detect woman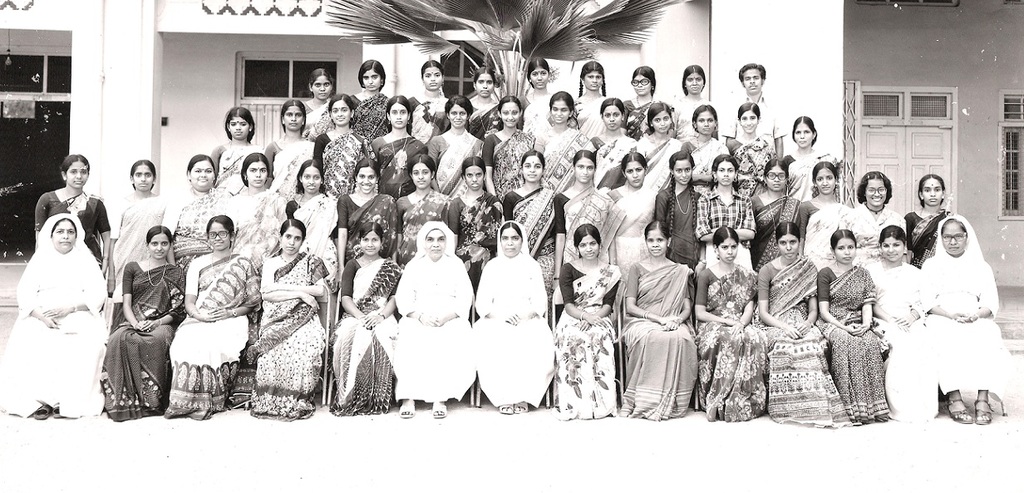
(554,146,623,269)
